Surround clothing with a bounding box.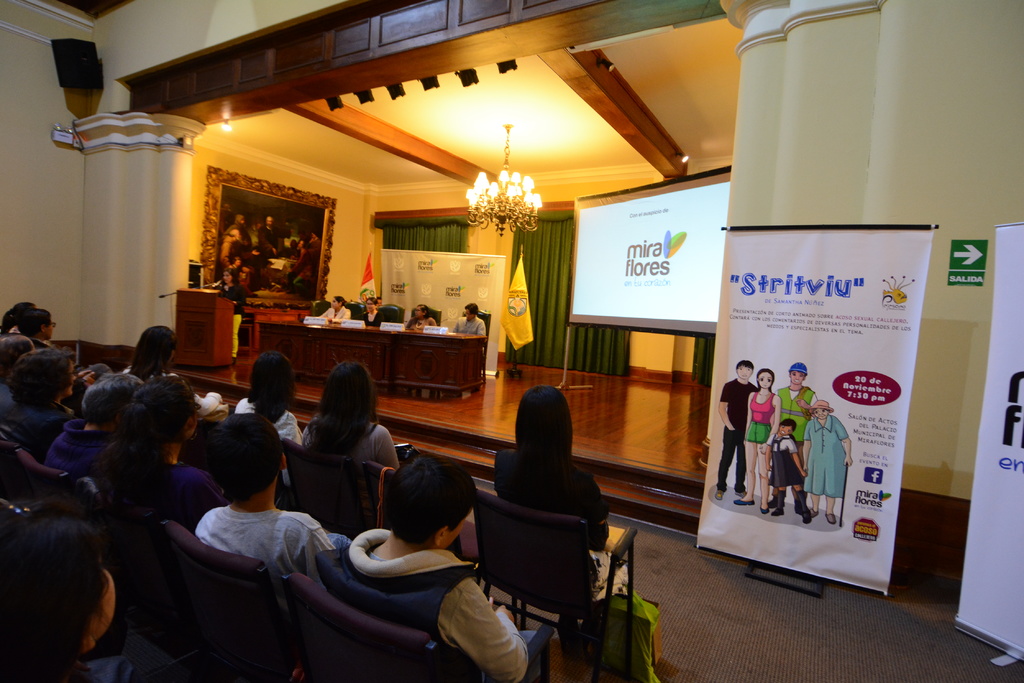
crop(95, 442, 220, 504).
